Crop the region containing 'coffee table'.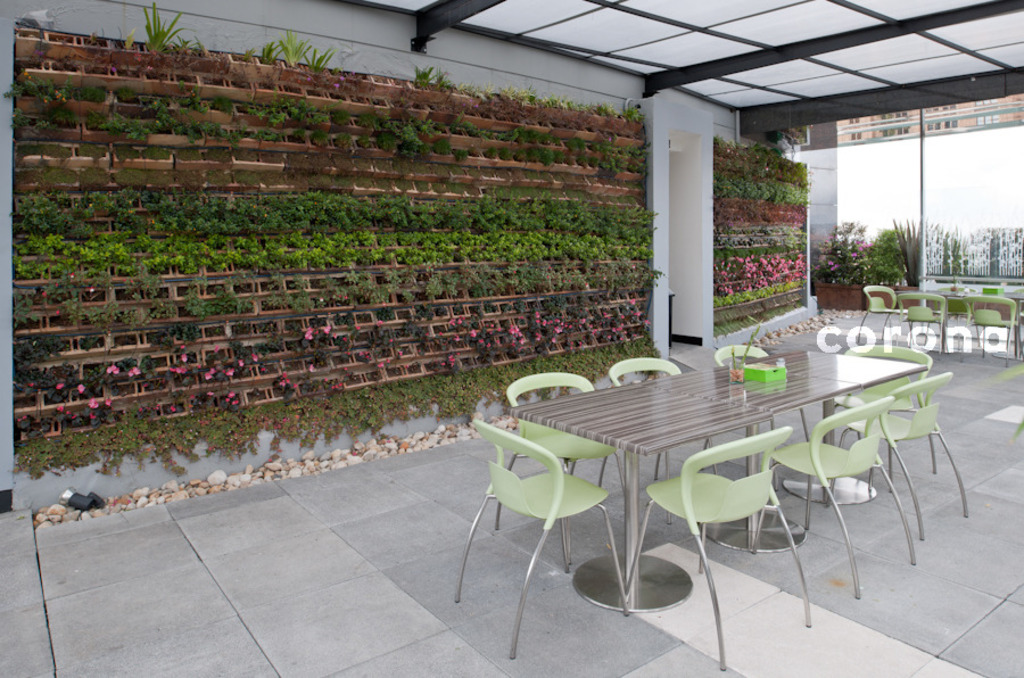
Crop region: [x1=515, y1=342, x2=926, y2=612].
